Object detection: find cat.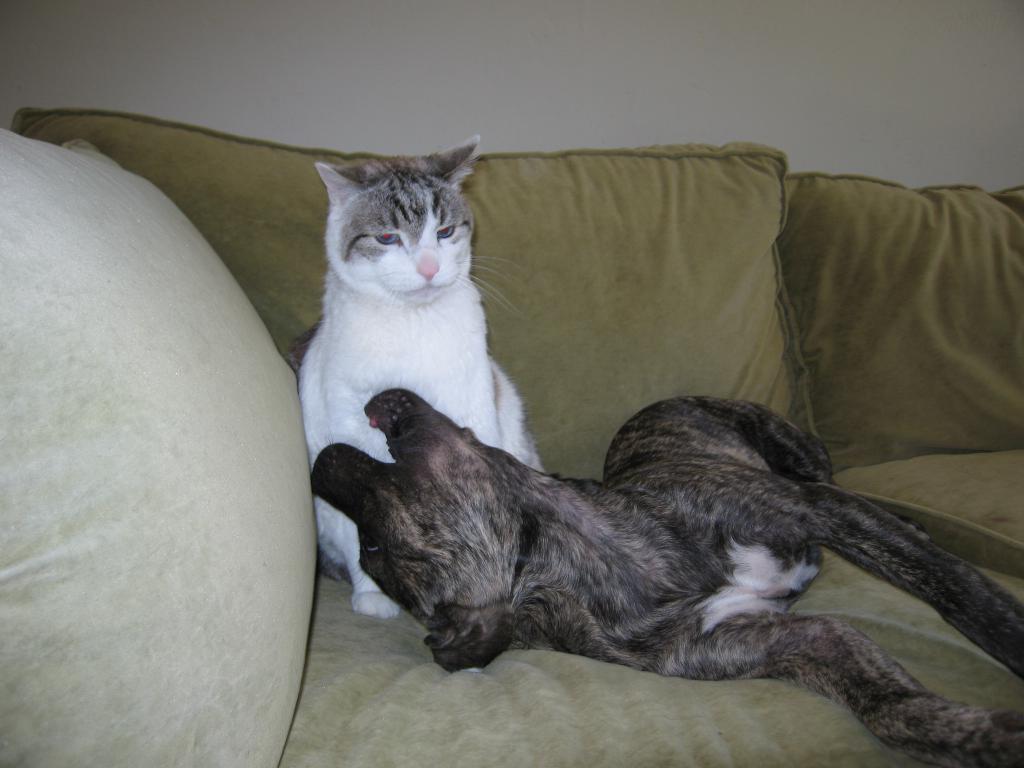
(291, 132, 549, 622).
